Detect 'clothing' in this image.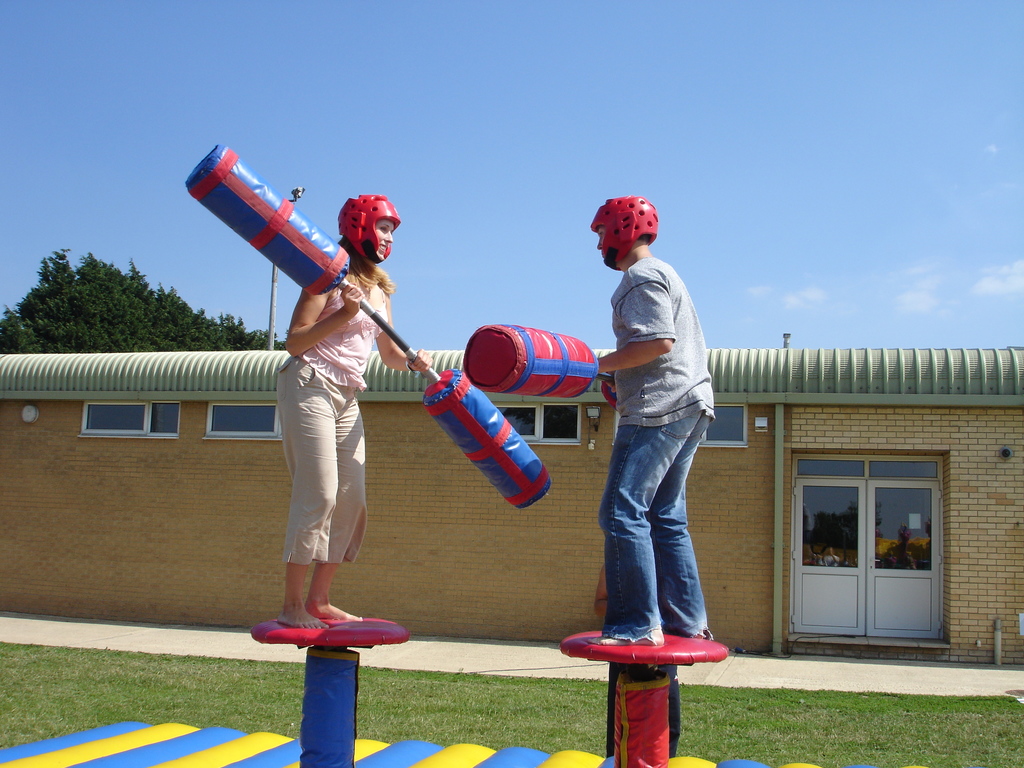
Detection: locate(278, 257, 393, 561).
